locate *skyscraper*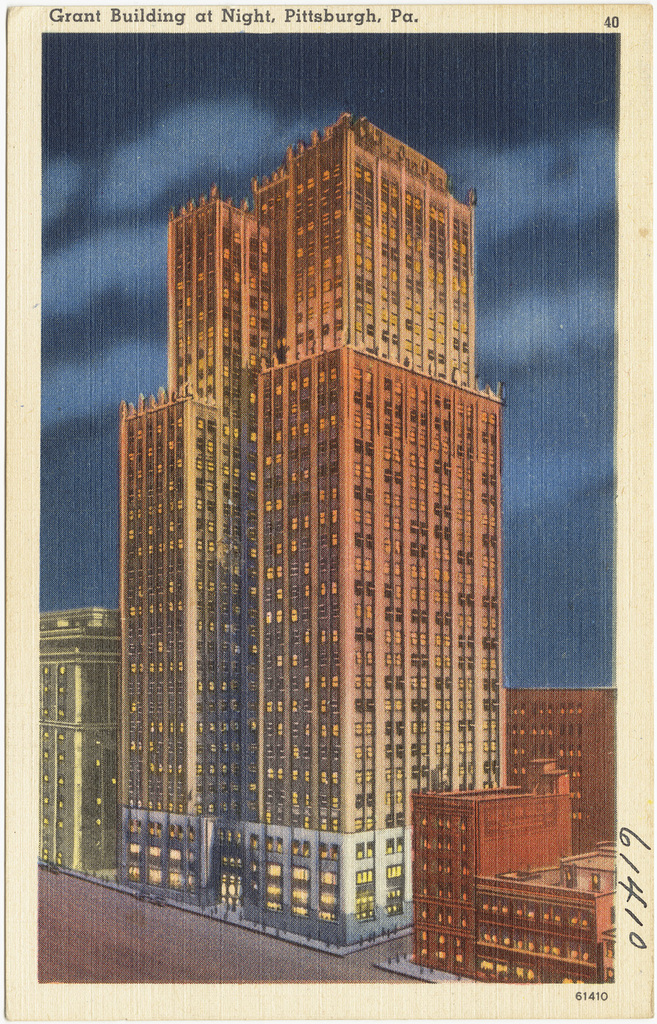
Rect(116, 110, 506, 962)
